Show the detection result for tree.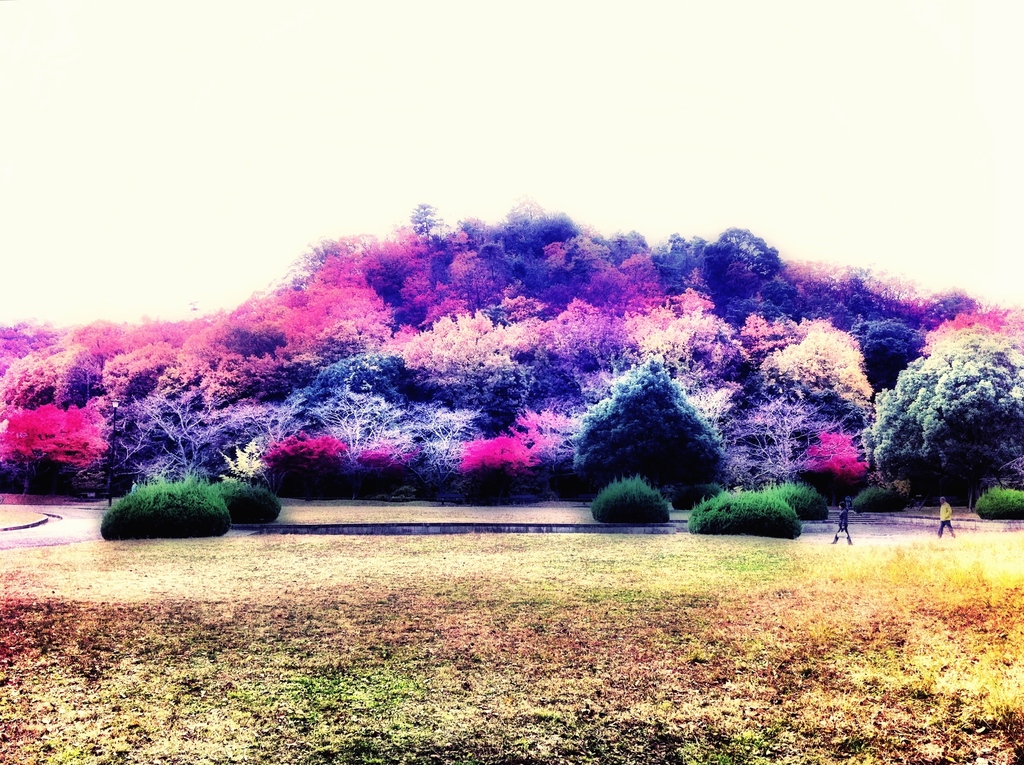
select_region(104, 472, 228, 551).
